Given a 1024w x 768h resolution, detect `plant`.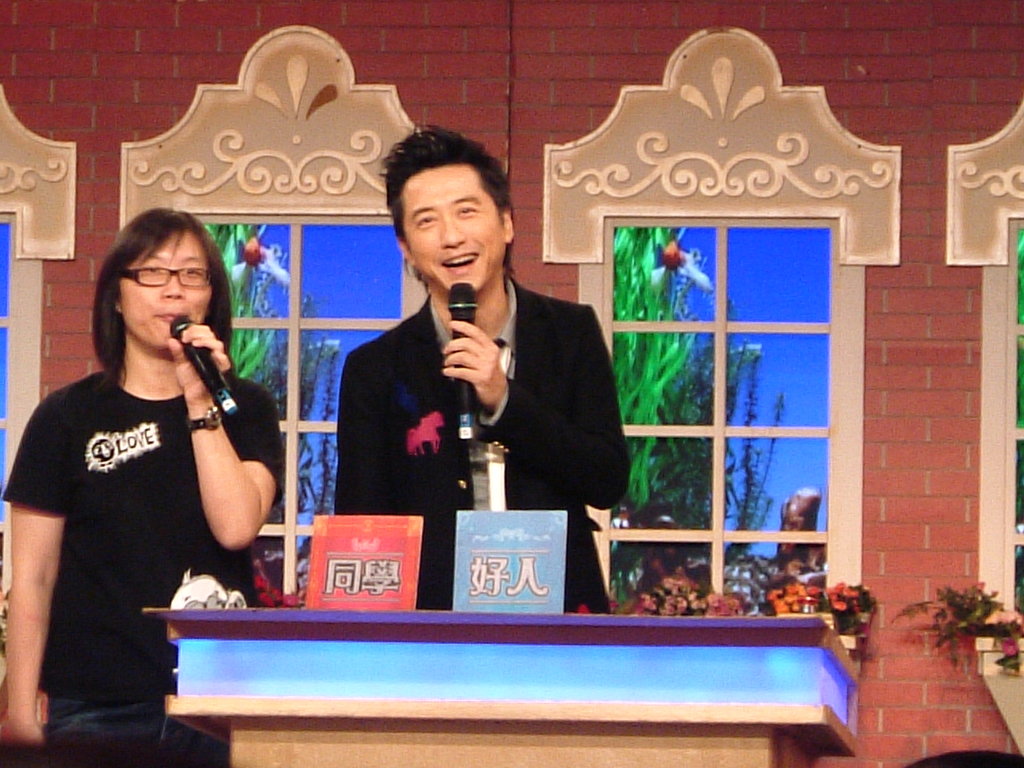
l=899, t=585, r=1002, b=665.
